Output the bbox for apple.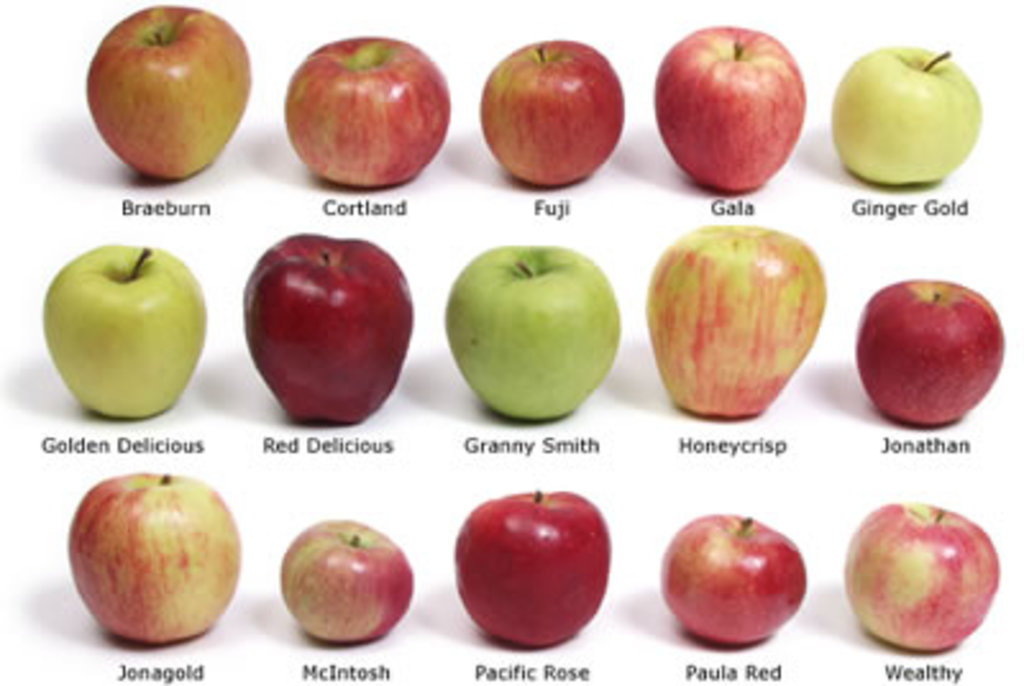
left=445, top=241, right=620, bottom=422.
